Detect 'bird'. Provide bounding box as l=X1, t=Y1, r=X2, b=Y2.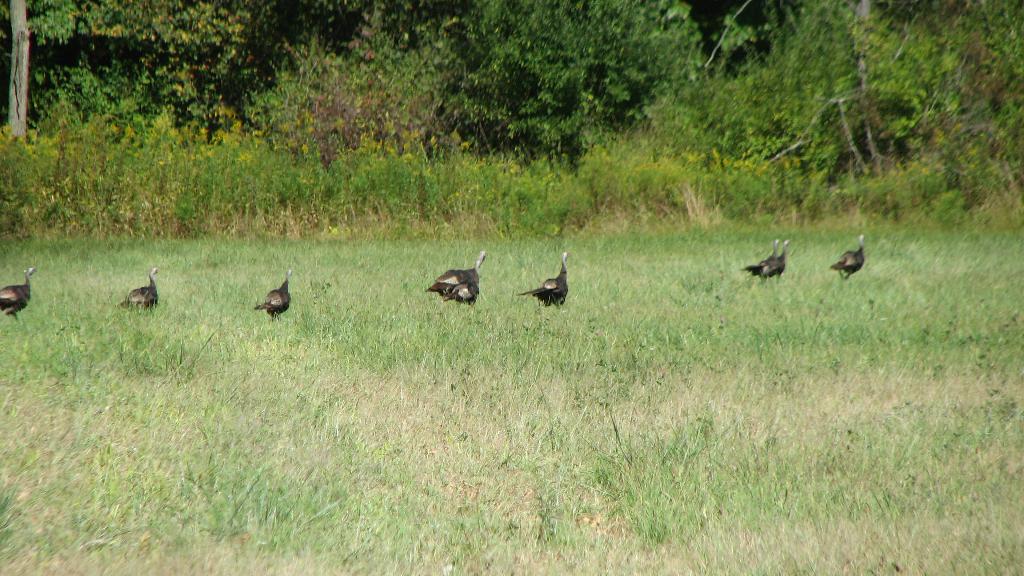
l=243, t=264, r=298, b=323.
